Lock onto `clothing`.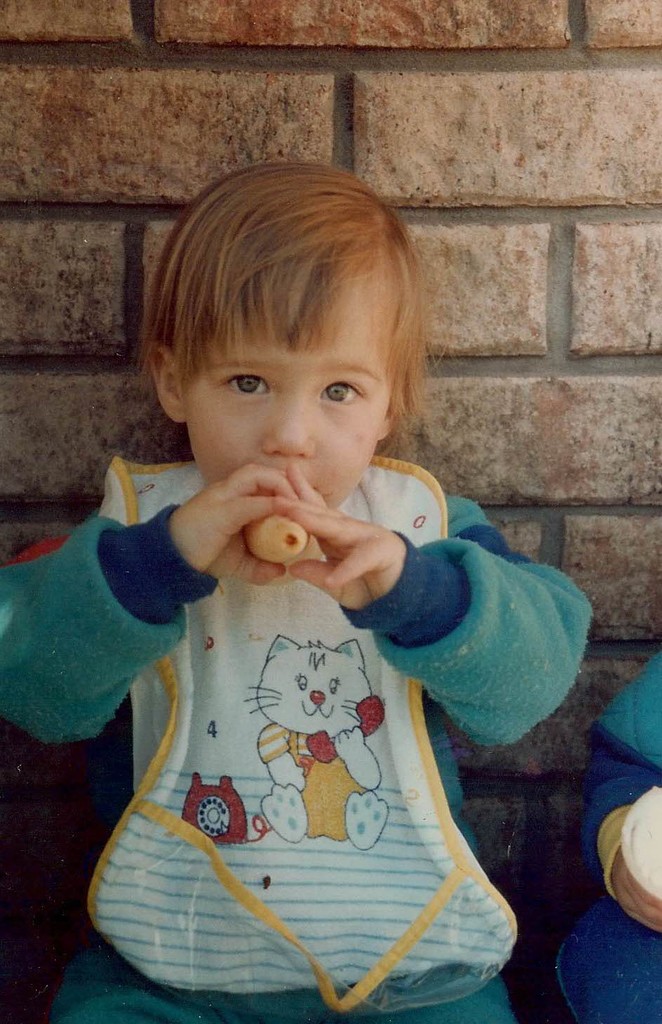
Locked: x1=68, y1=467, x2=543, y2=980.
